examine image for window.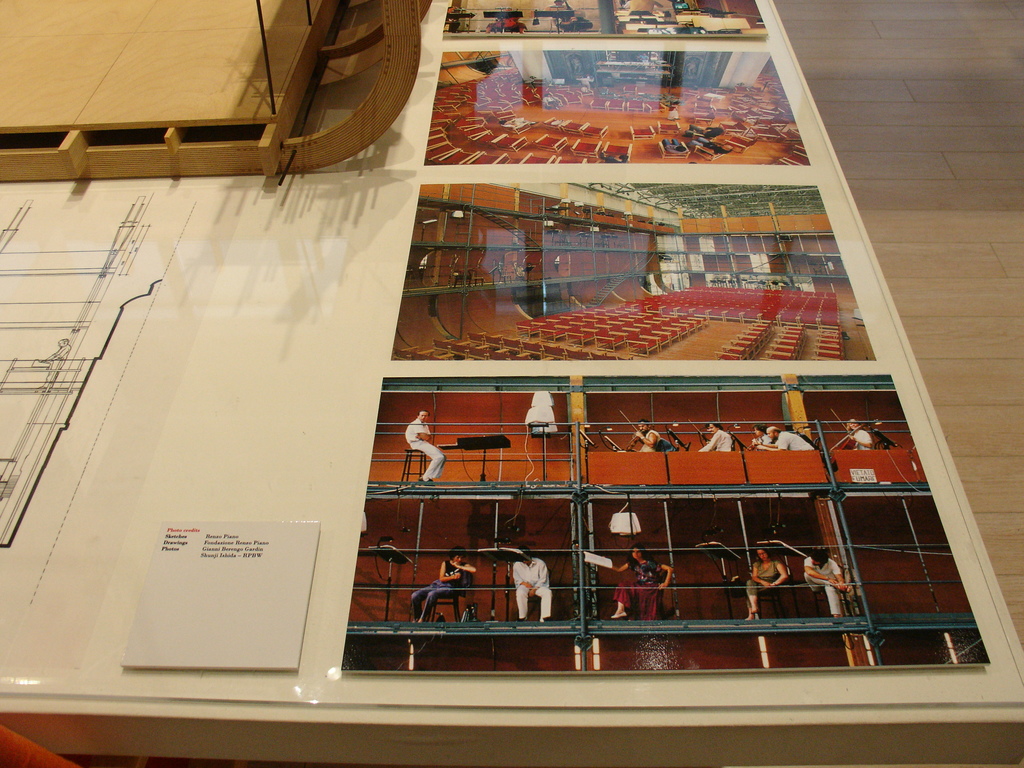
Examination result: (418, 253, 428, 273).
